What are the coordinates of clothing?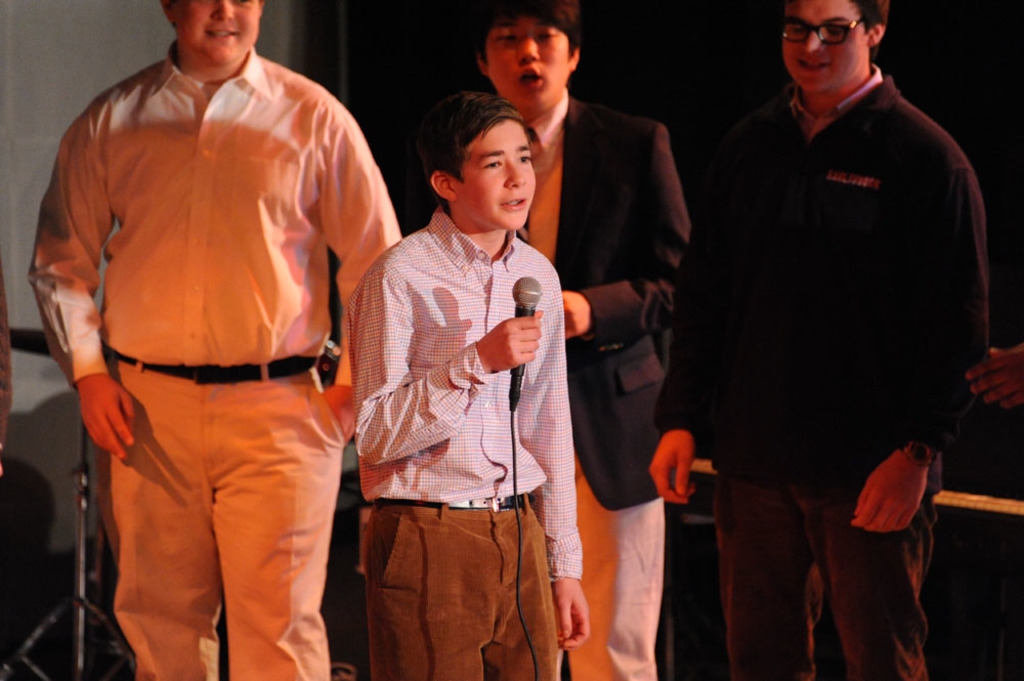
BBox(655, 58, 989, 680).
